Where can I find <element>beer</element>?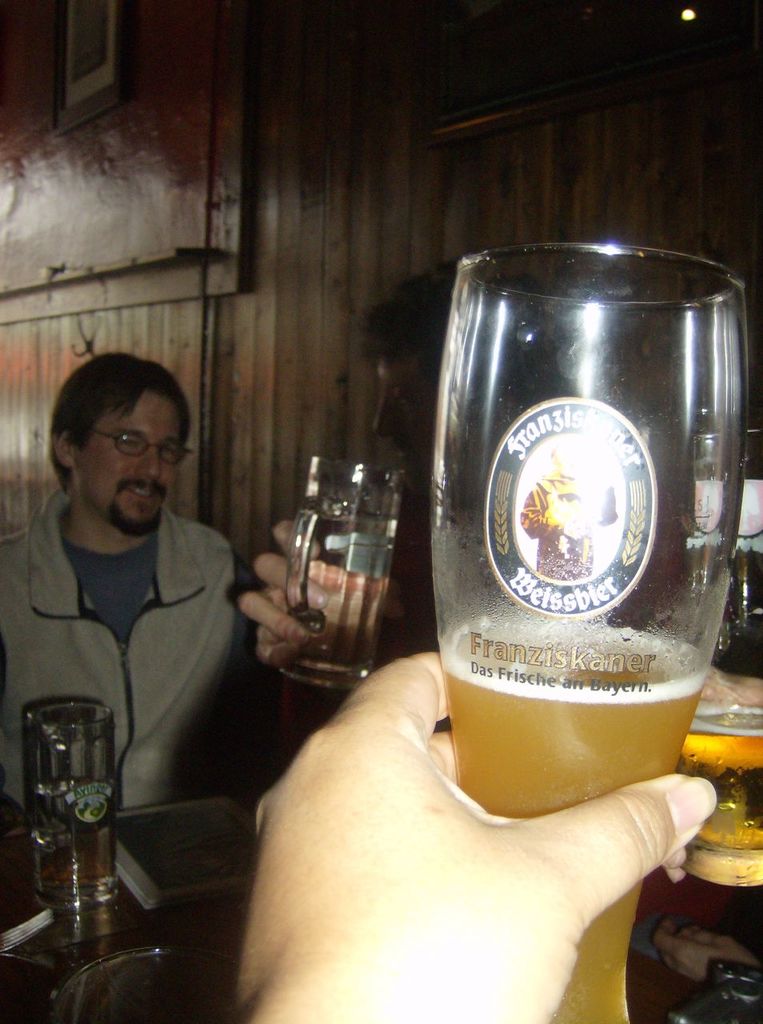
You can find it at 679,703,762,894.
